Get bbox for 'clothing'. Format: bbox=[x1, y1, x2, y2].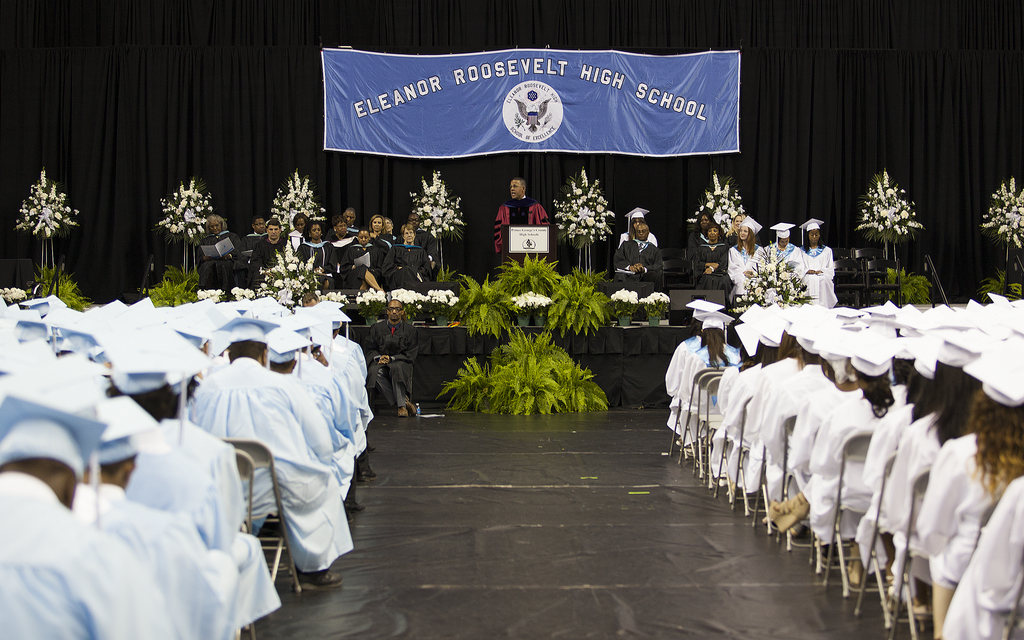
bbox=[289, 228, 301, 236].
